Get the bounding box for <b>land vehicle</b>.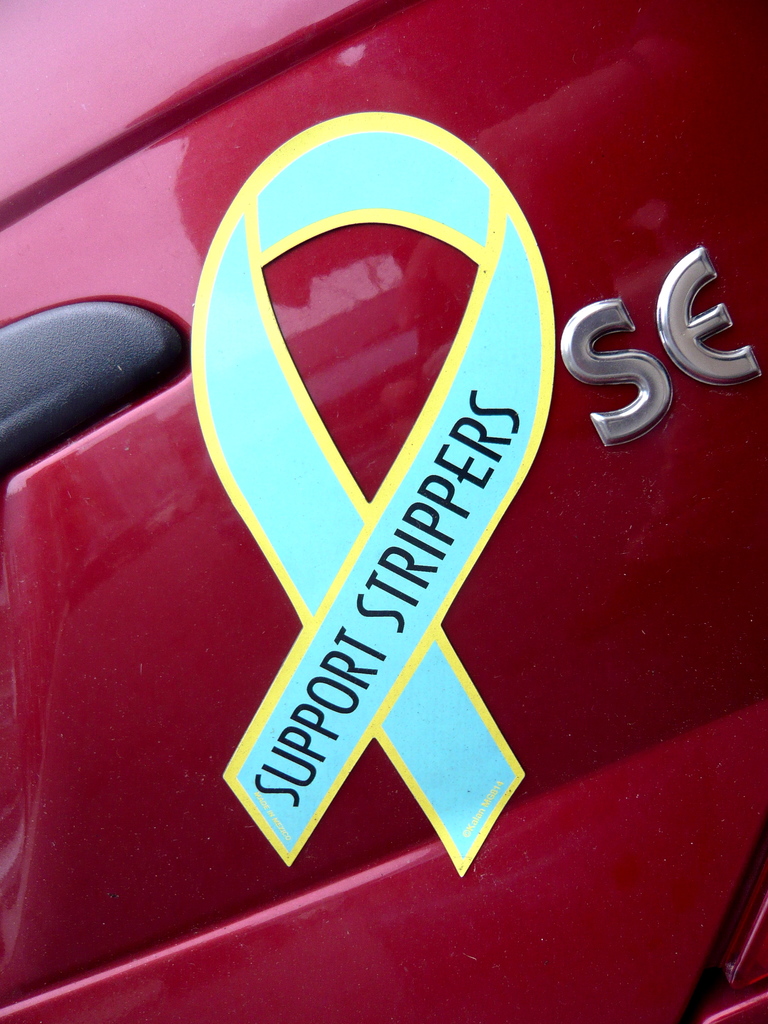
l=0, t=0, r=767, b=1023.
